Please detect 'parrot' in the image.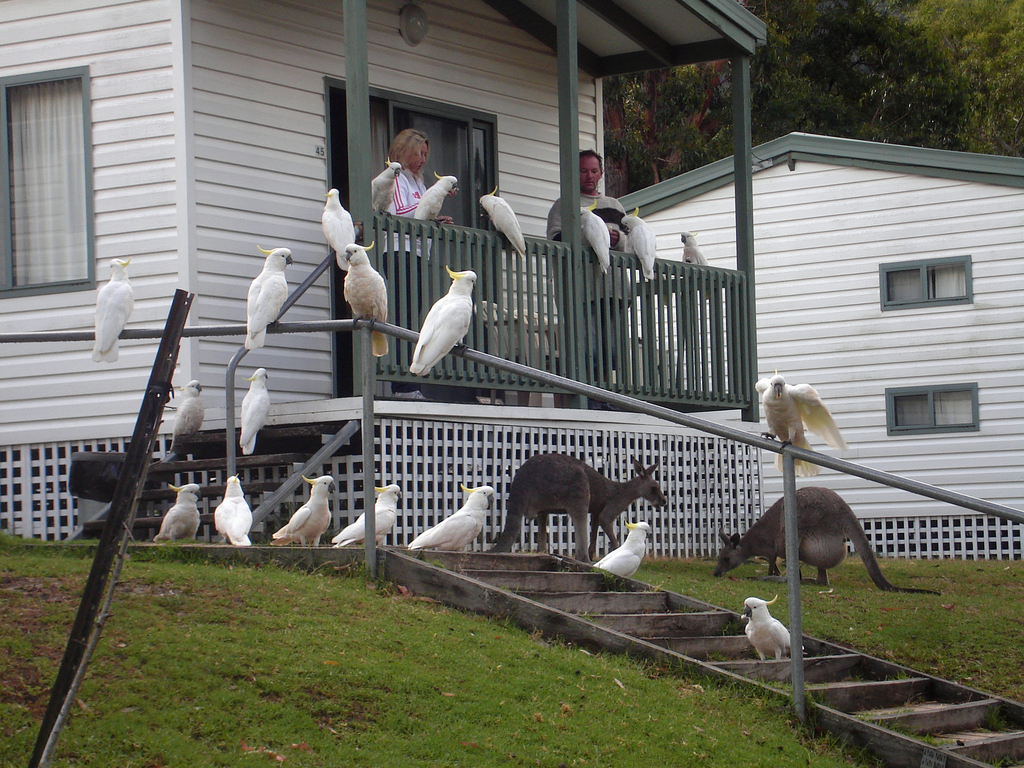
(x1=148, y1=479, x2=201, y2=546).
